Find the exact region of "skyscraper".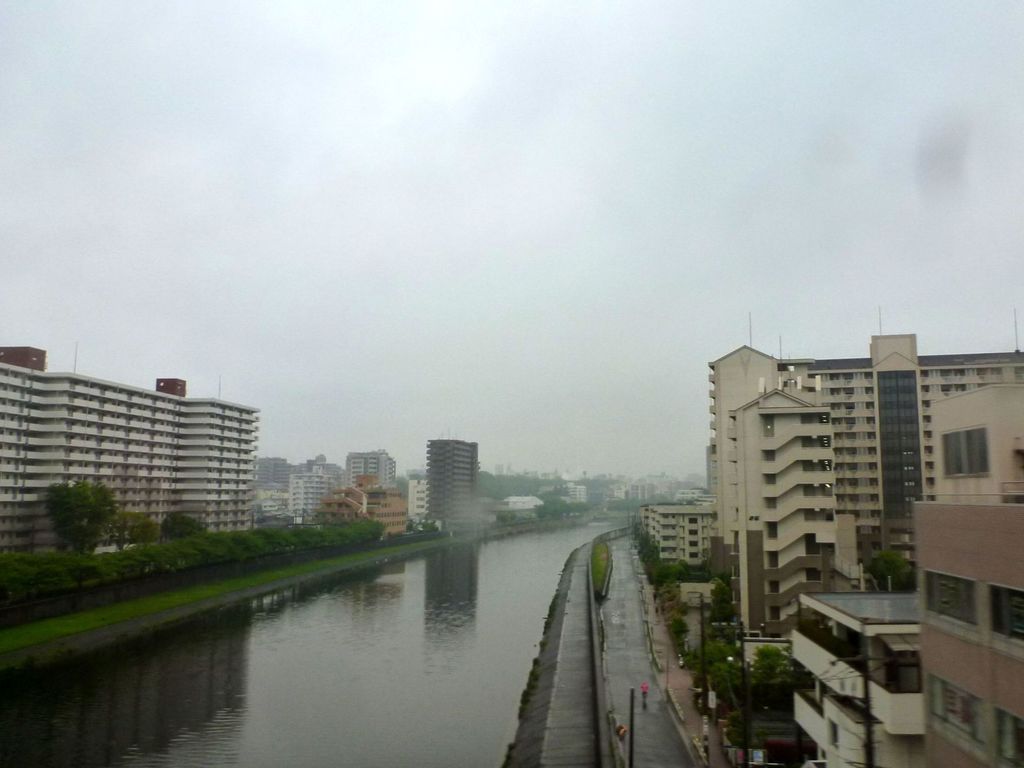
Exact region: bbox=[428, 444, 484, 522].
